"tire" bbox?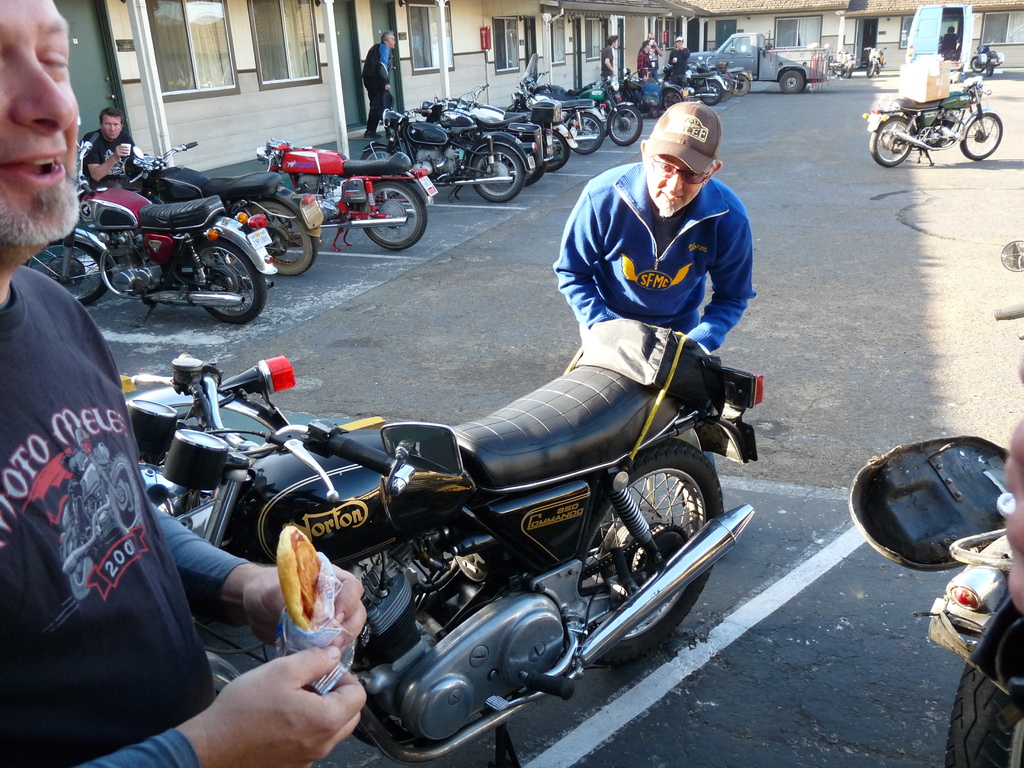
712 86 726 102
